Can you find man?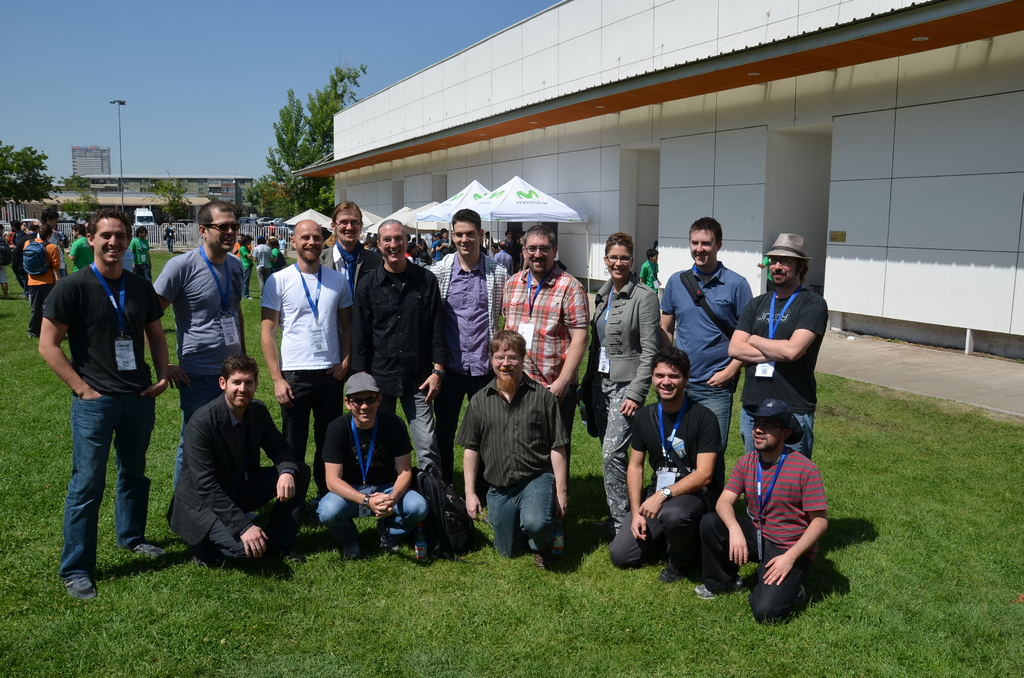
Yes, bounding box: [x1=449, y1=321, x2=577, y2=572].
